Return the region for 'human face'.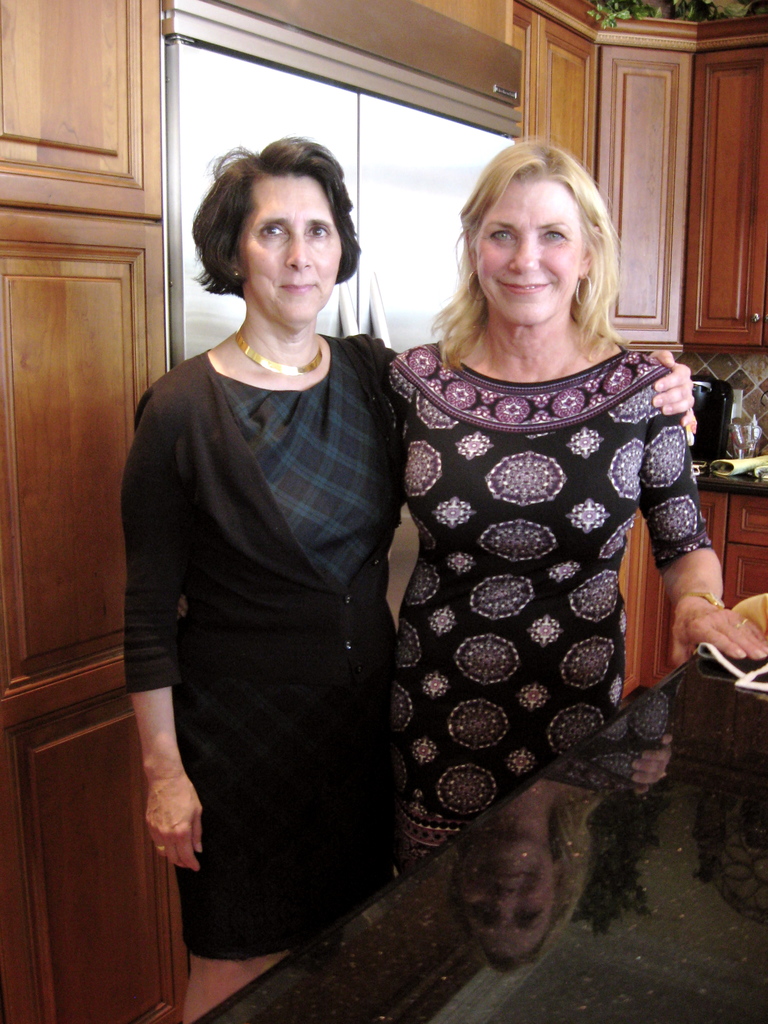
(left=477, top=175, right=580, bottom=324).
